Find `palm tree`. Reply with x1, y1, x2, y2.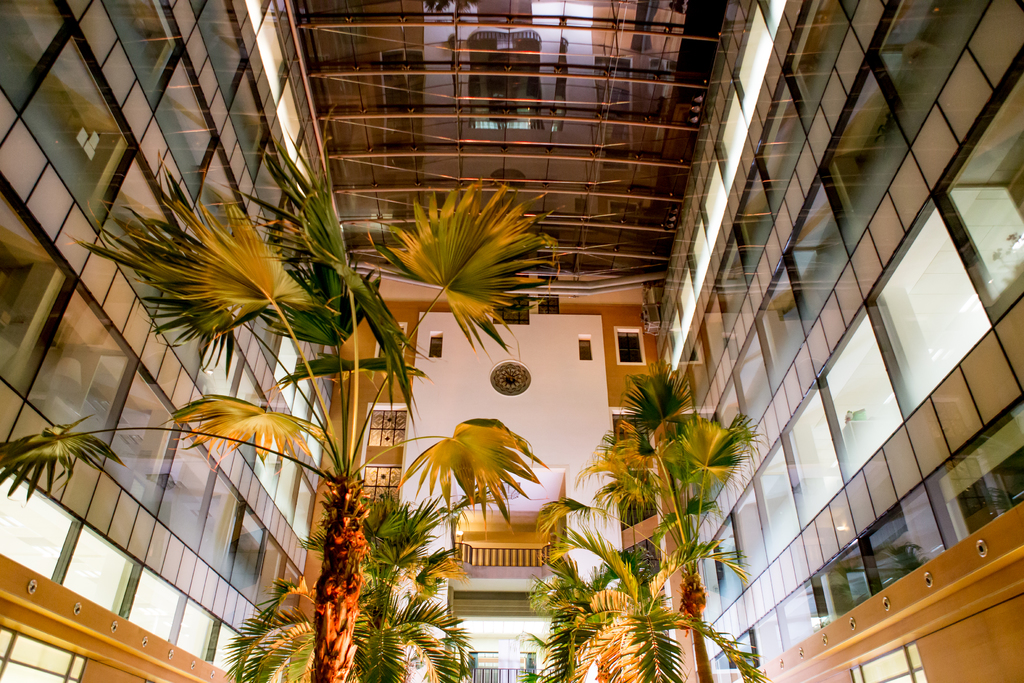
4, 419, 99, 495.
